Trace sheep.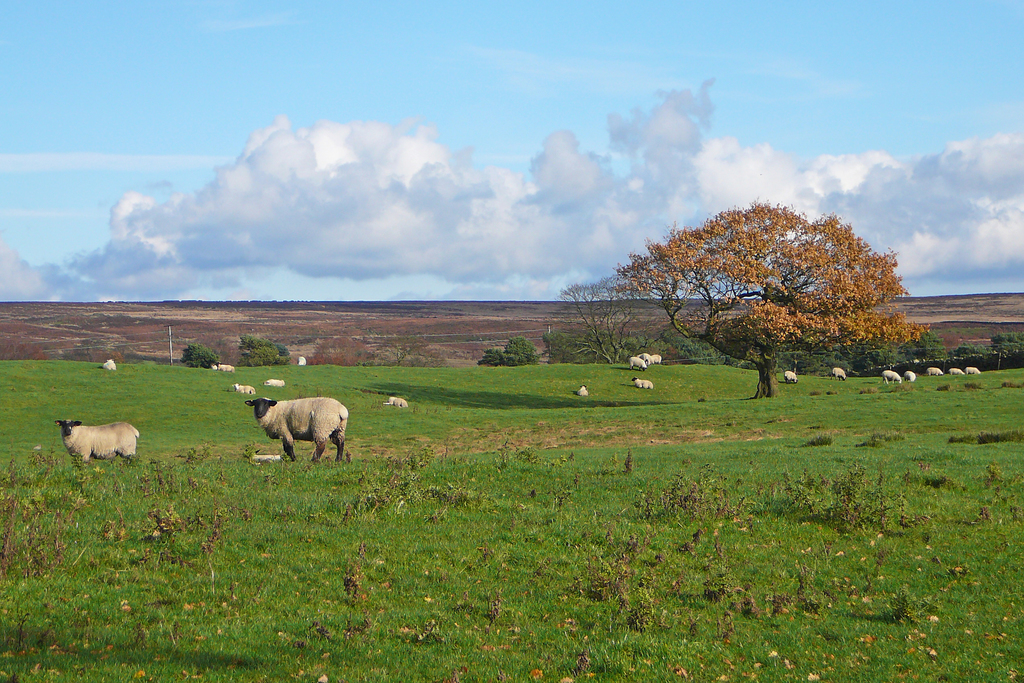
Traced to bbox(785, 373, 799, 383).
